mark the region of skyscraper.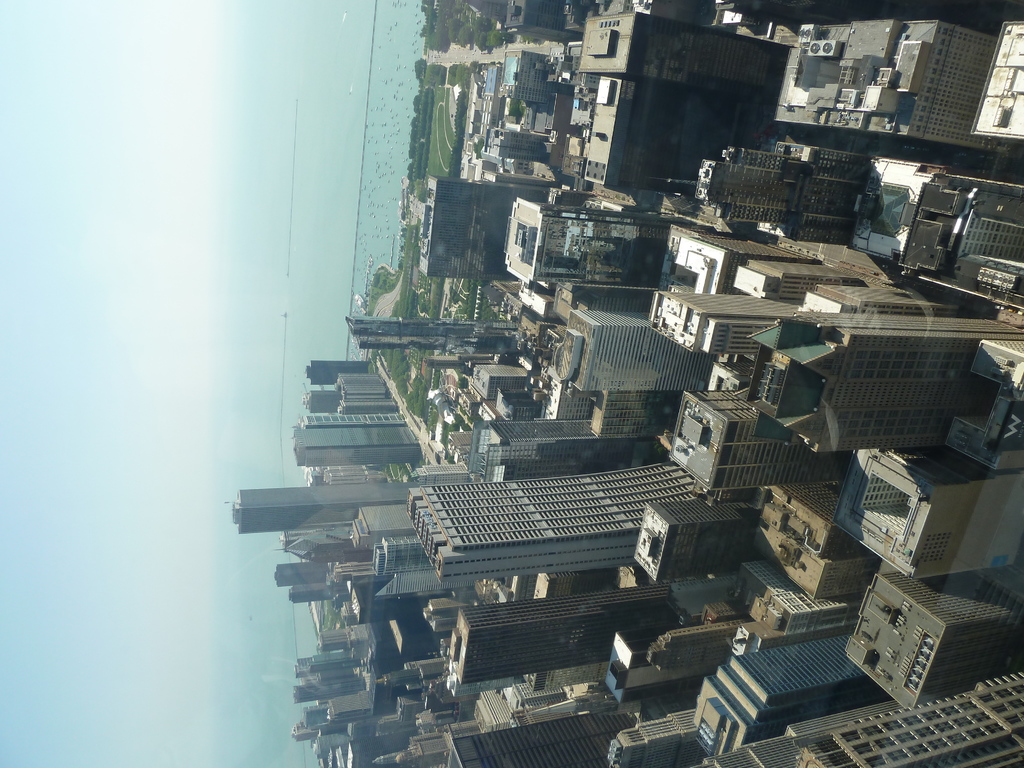
Region: [289, 423, 422, 467].
